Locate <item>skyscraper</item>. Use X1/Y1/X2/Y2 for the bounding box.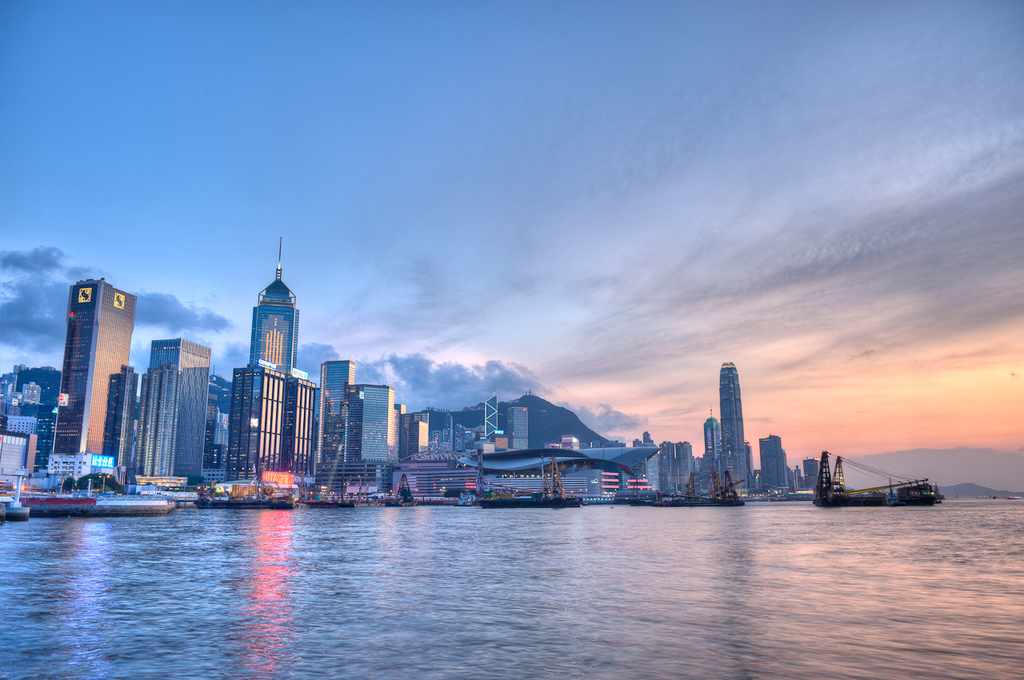
700/407/731/476.
